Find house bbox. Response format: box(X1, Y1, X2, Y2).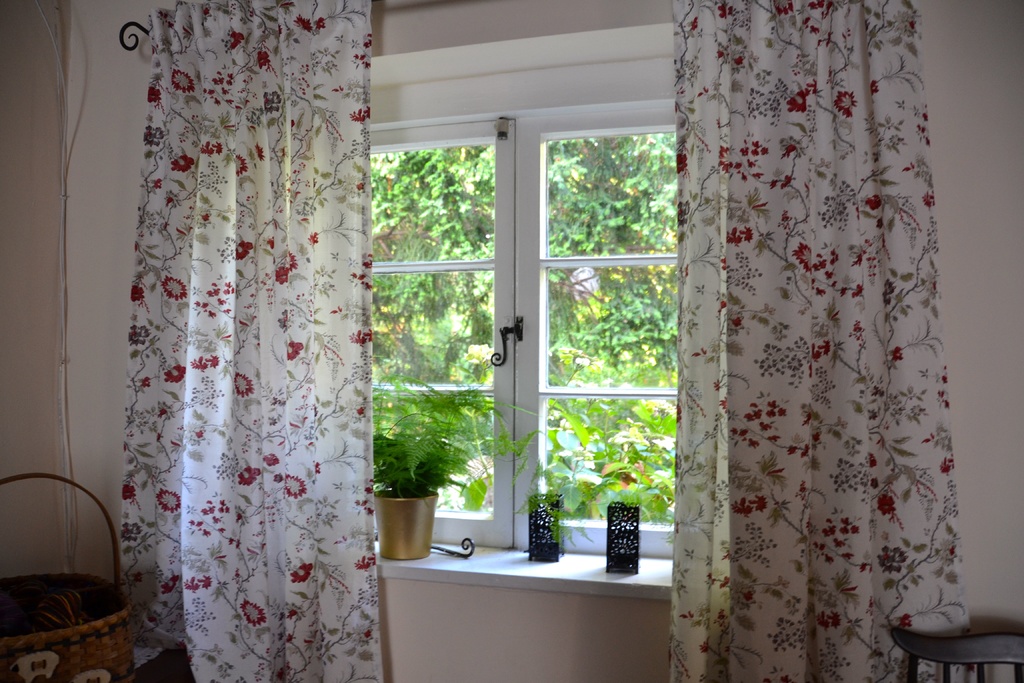
box(100, 0, 1023, 682).
